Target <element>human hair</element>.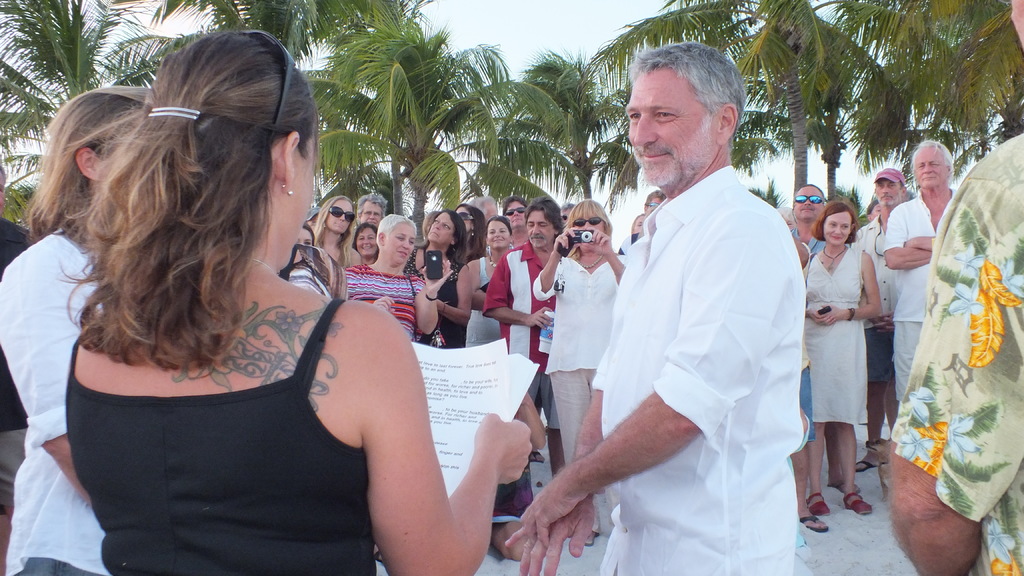
Target region: region(486, 214, 513, 236).
